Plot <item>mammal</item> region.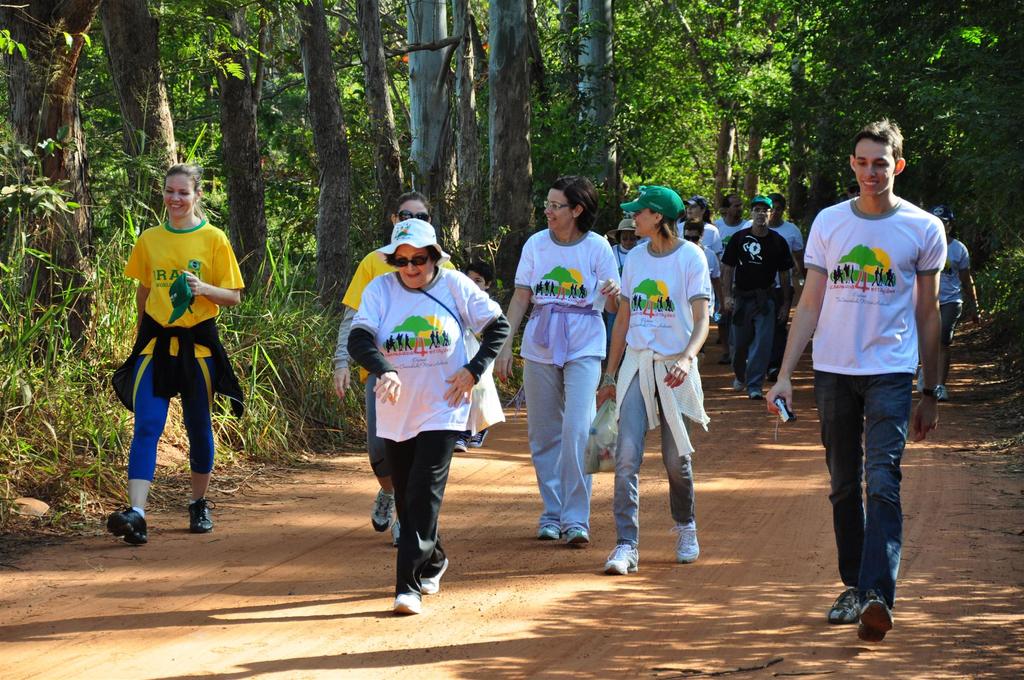
Plotted at Rect(493, 177, 620, 544).
